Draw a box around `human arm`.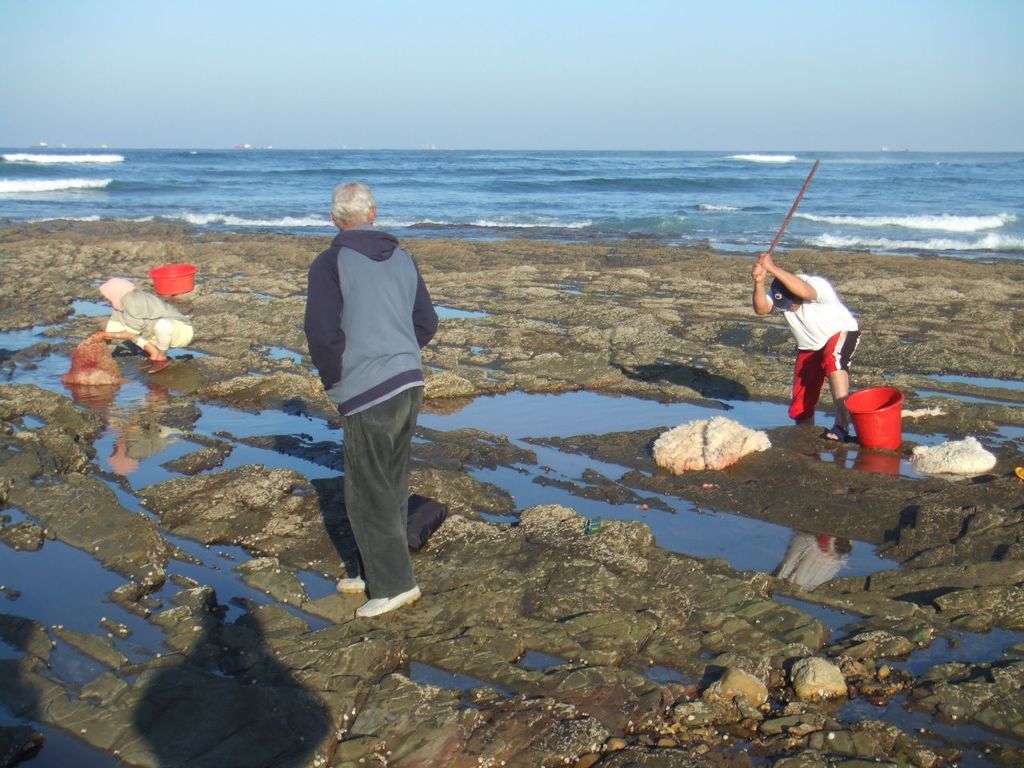
BBox(761, 245, 823, 297).
